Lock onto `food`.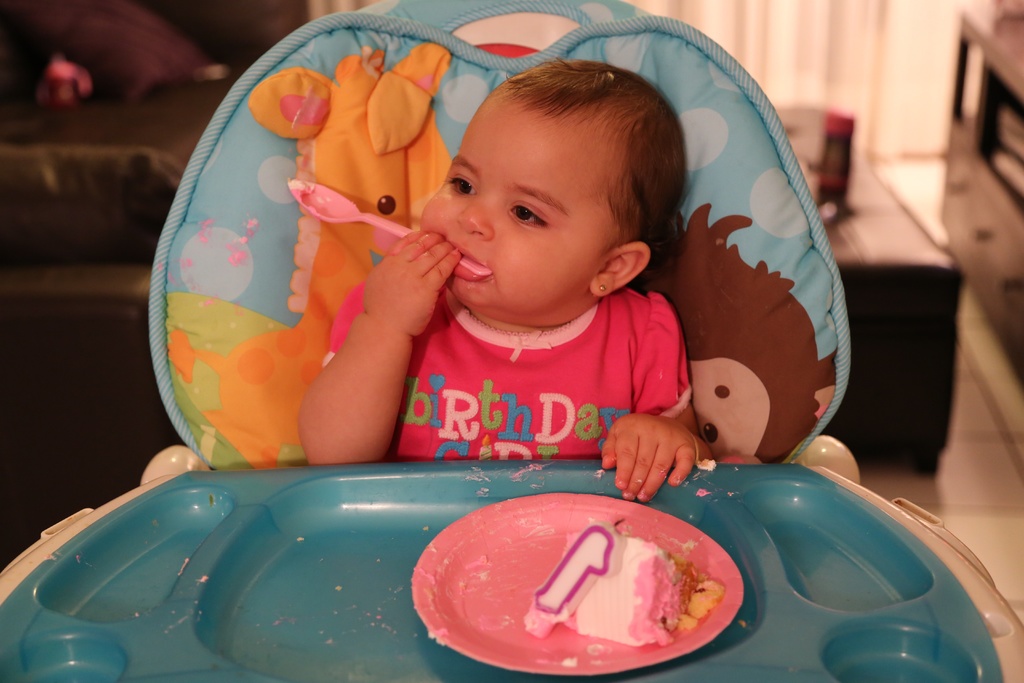
Locked: bbox=(196, 573, 209, 581).
